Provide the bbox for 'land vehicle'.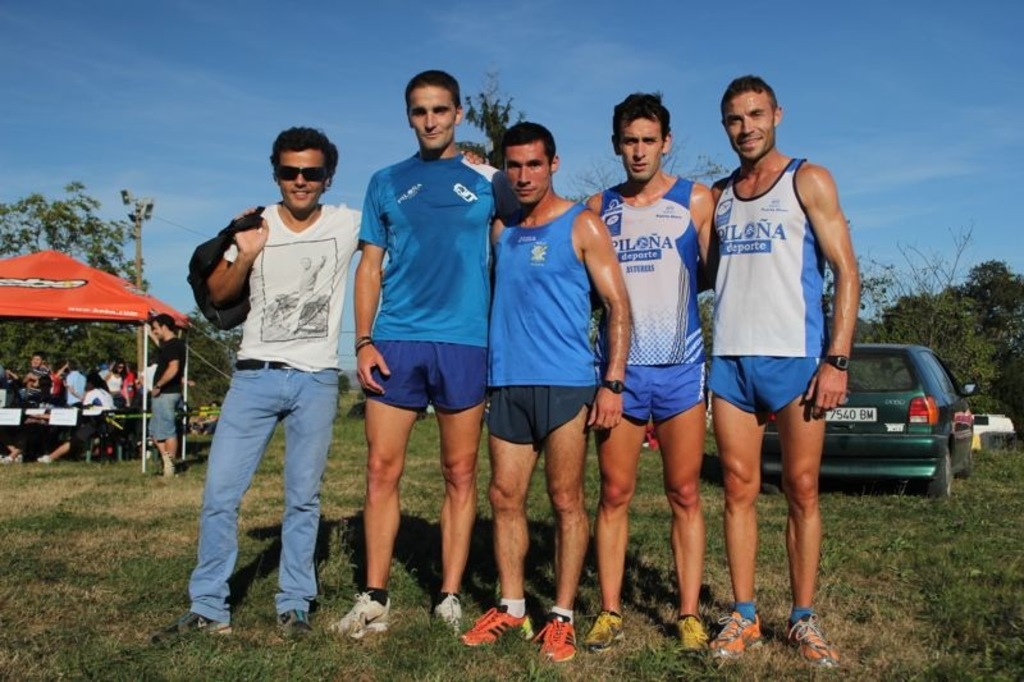
(823,331,978,496).
